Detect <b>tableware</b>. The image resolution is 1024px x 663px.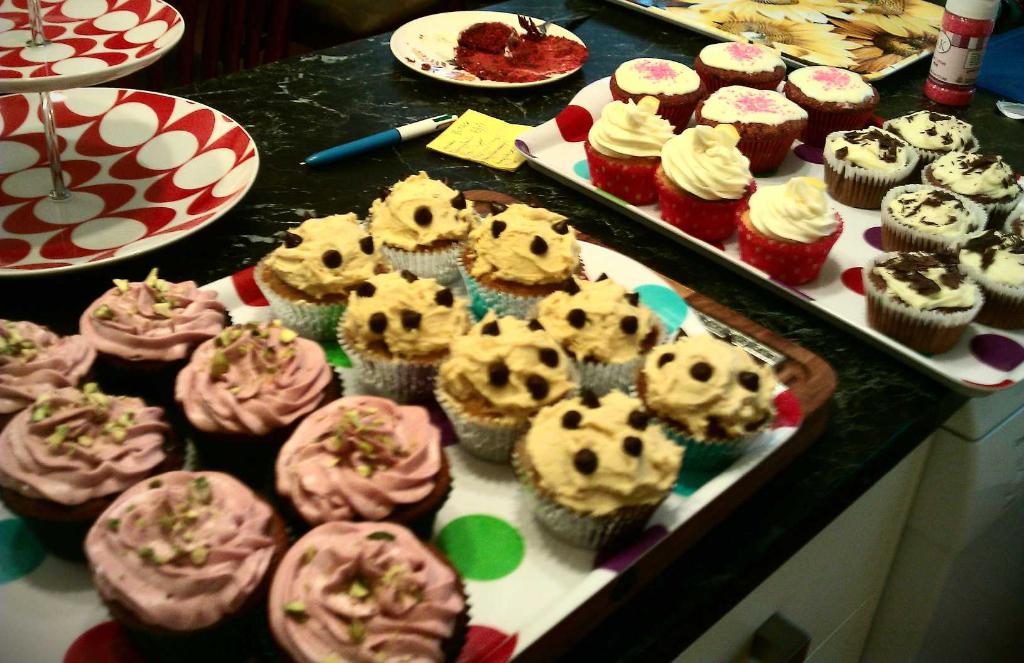
521,8,589,35.
